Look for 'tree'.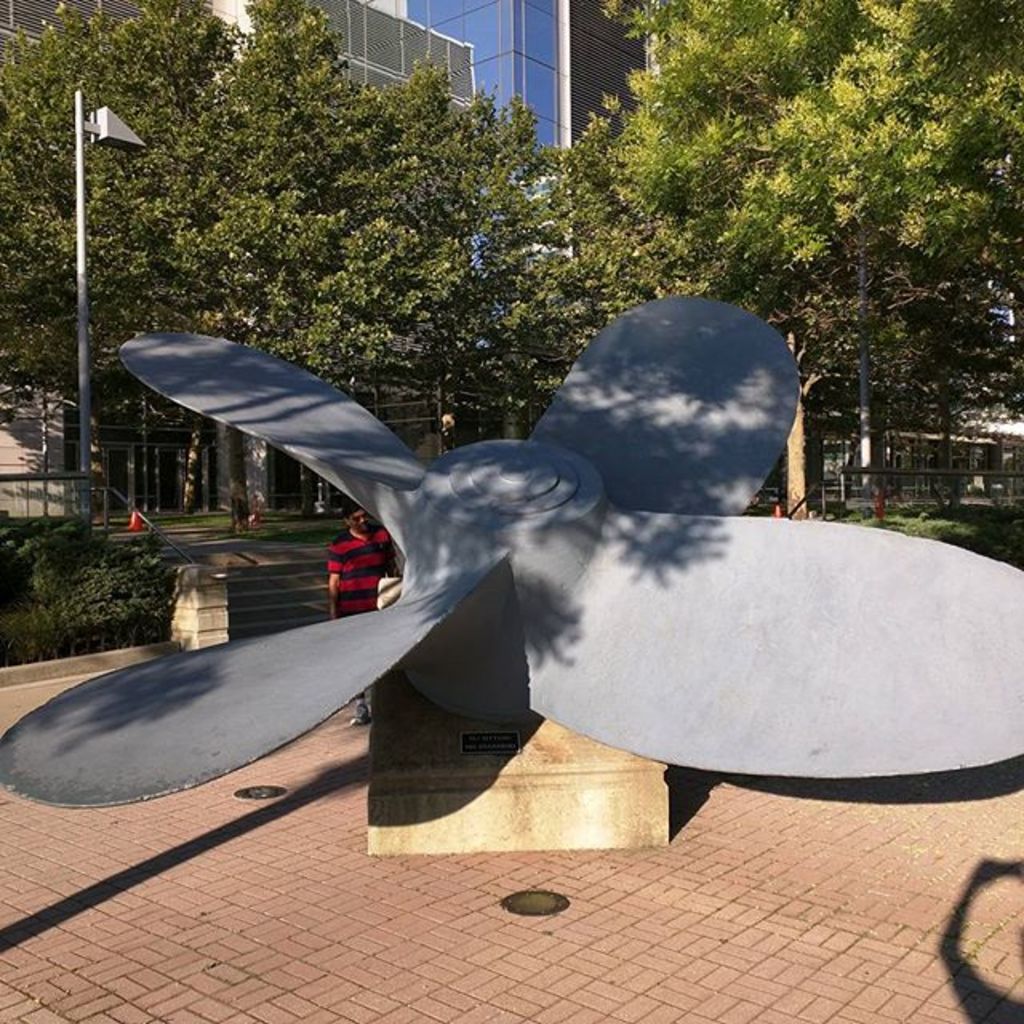
Found: rect(597, 2, 1022, 515).
